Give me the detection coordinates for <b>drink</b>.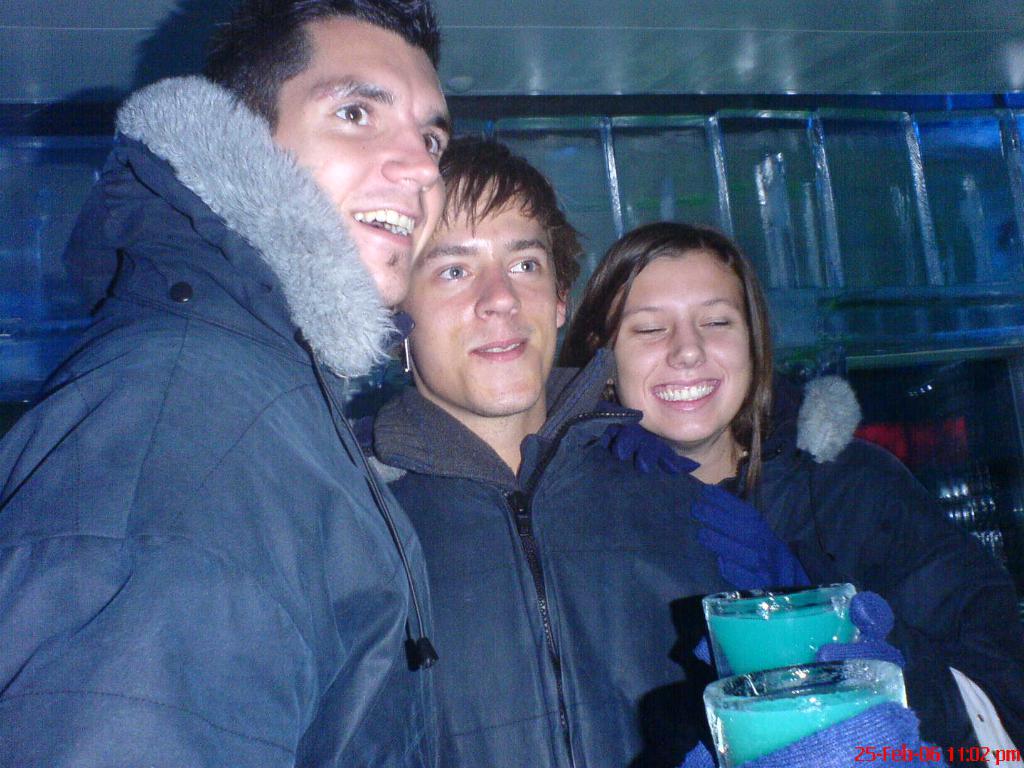
(714,588,854,673).
